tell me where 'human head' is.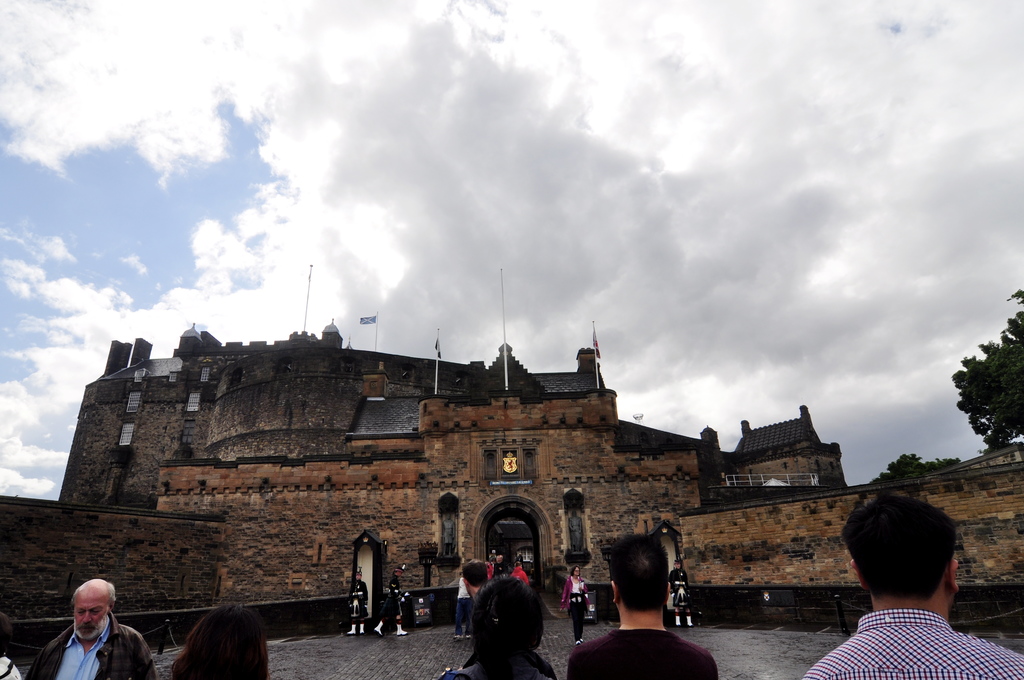
'human head' is at region(392, 566, 406, 579).
